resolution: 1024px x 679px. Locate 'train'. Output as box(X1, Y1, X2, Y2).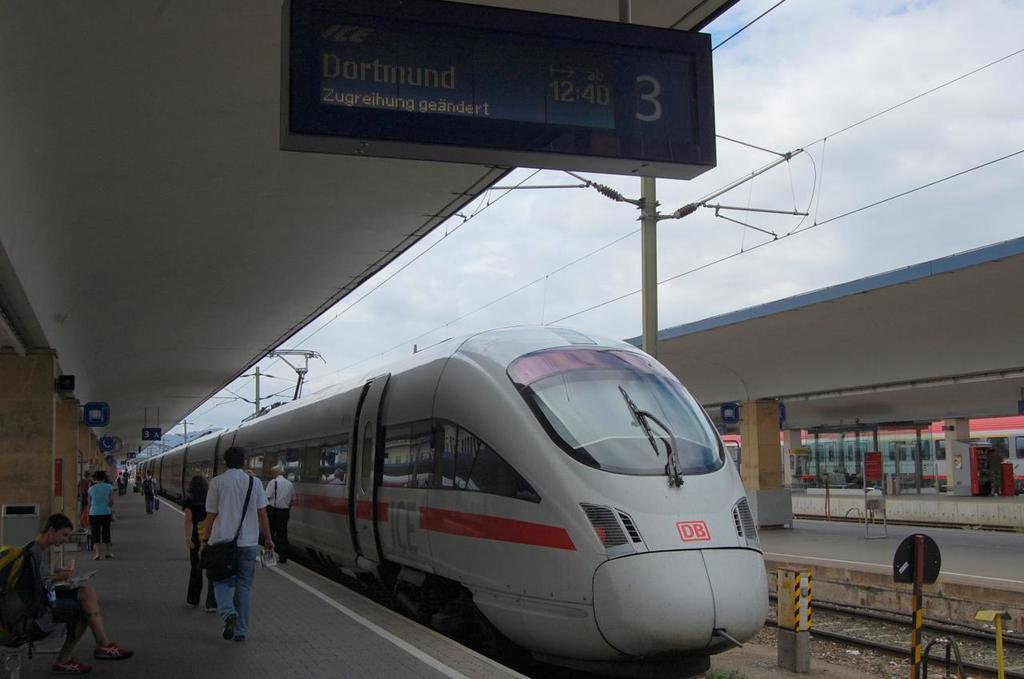
box(722, 413, 1023, 497).
